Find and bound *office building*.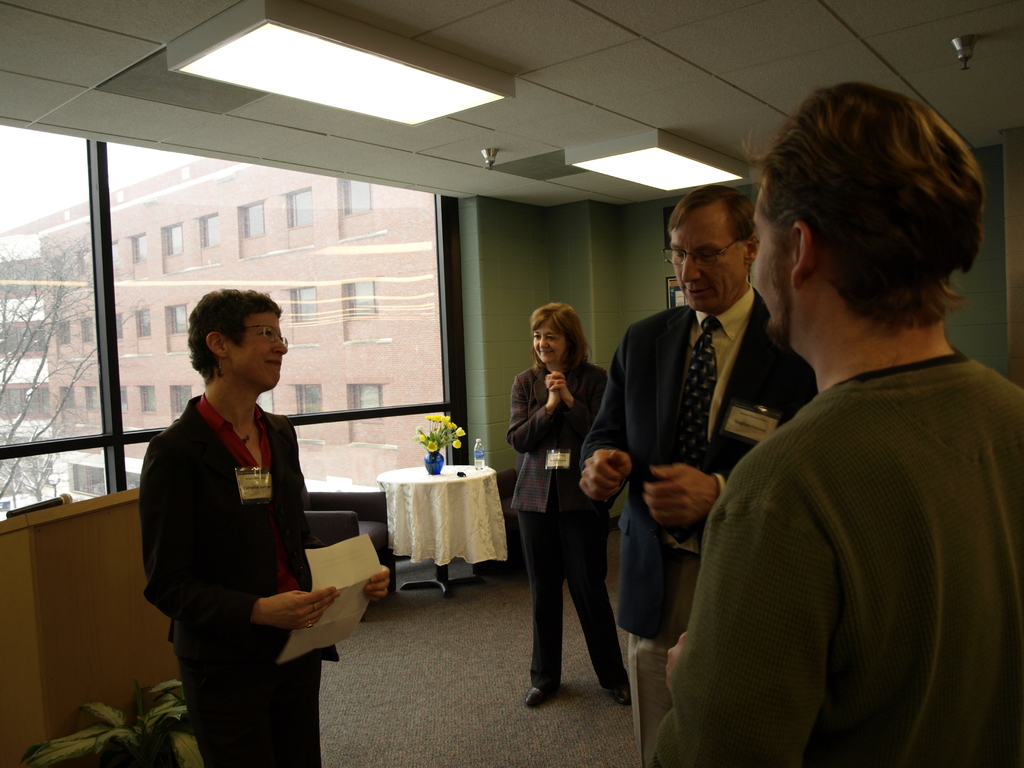
Bound: [left=47, top=26, right=1023, bottom=750].
